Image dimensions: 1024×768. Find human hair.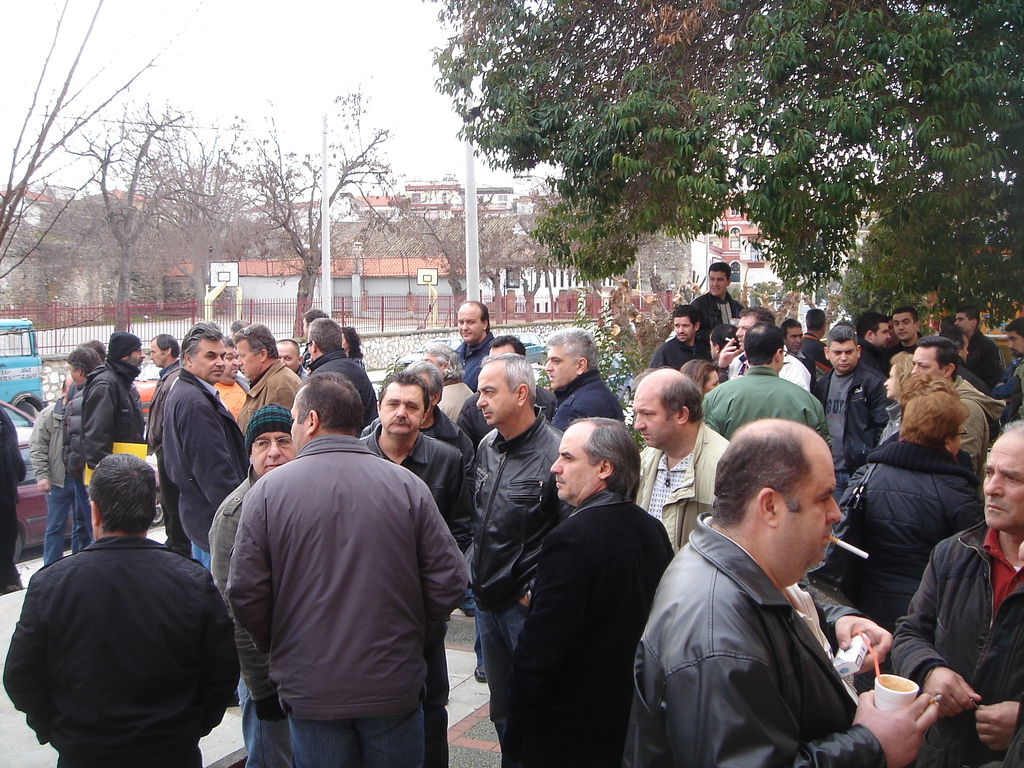
locate(179, 321, 222, 365).
